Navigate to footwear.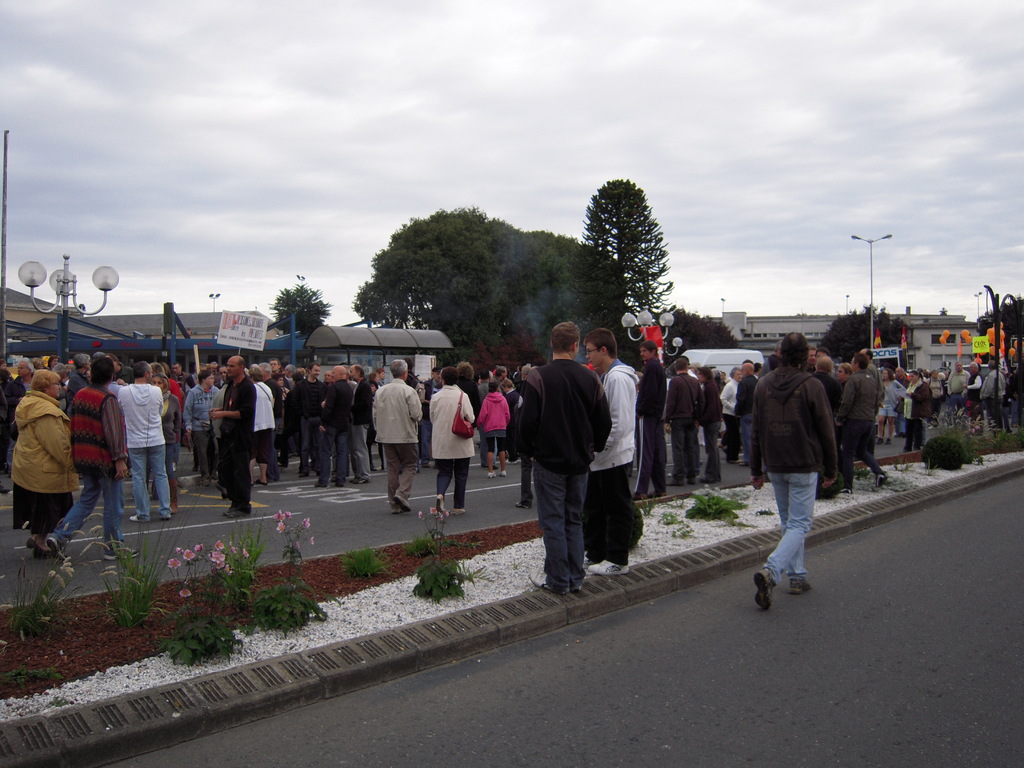
Navigation target: [left=47, top=536, right=70, bottom=563].
